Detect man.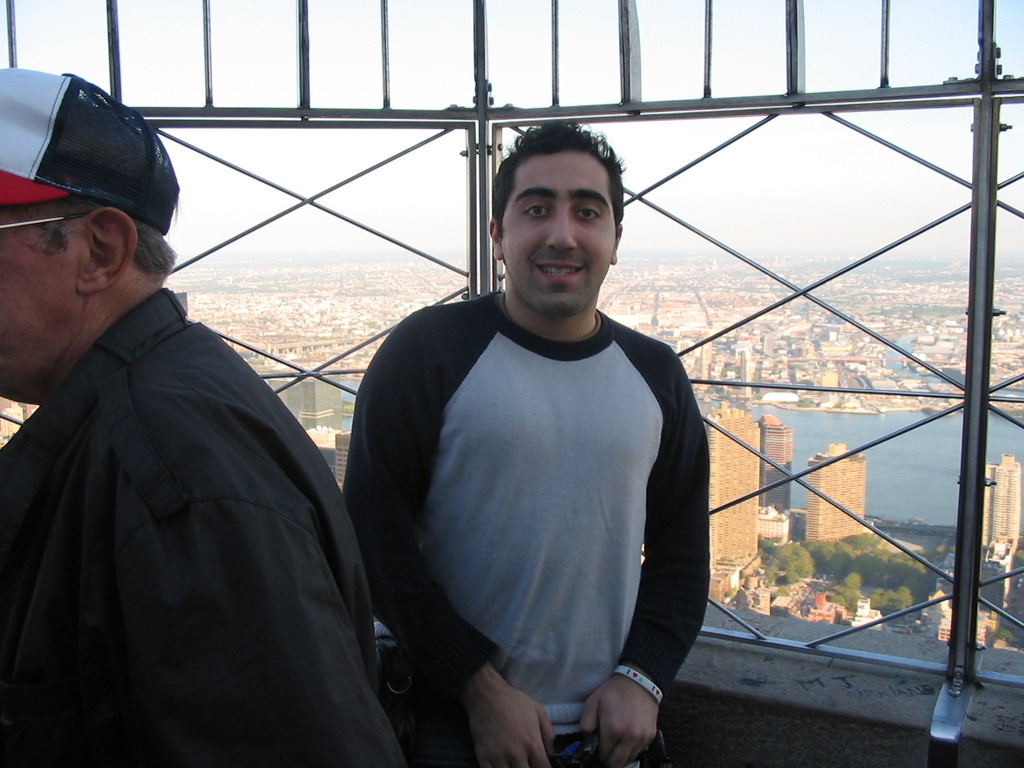
Detected at left=341, top=117, right=712, bottom=767.
